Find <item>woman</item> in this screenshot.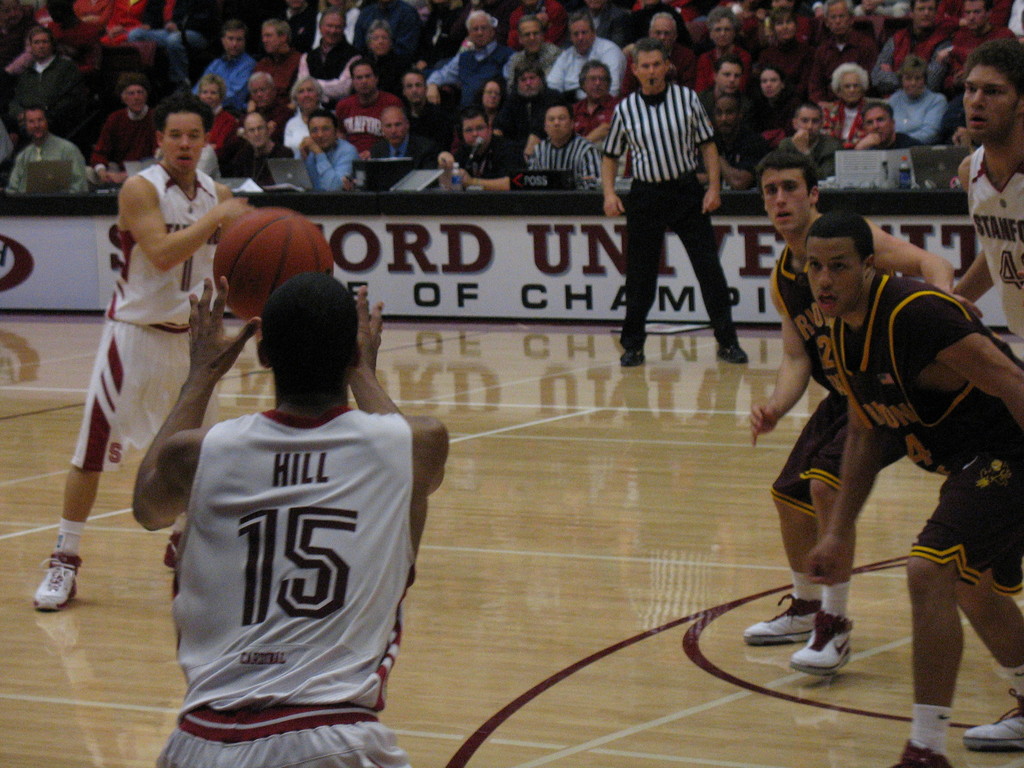
The bounding box for <item>woman</item> is select_region(748, 65, 798, 142).
